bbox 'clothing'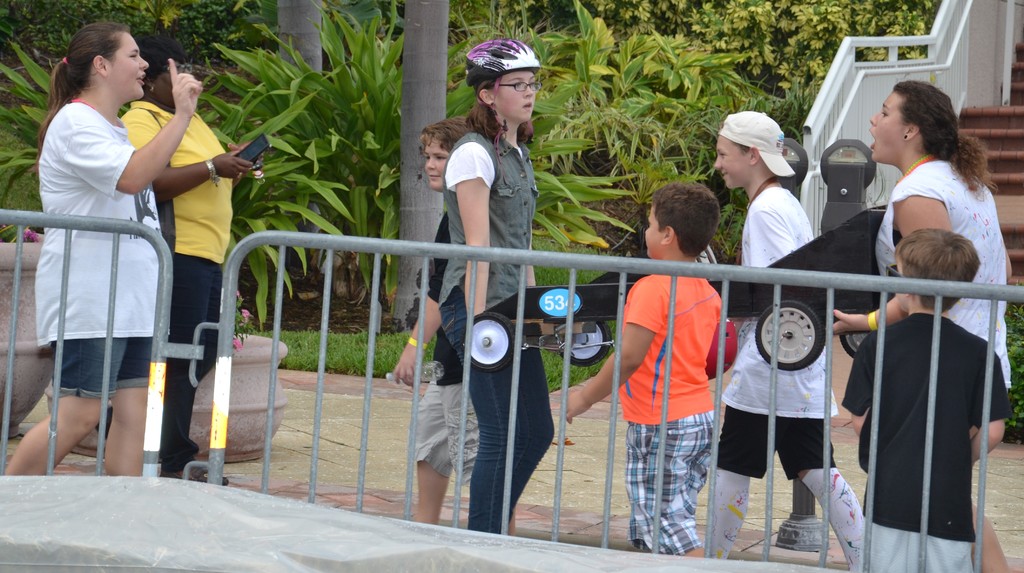
{"x1": 845, "y1": 317, "x2": 1005, "y2": 540}
